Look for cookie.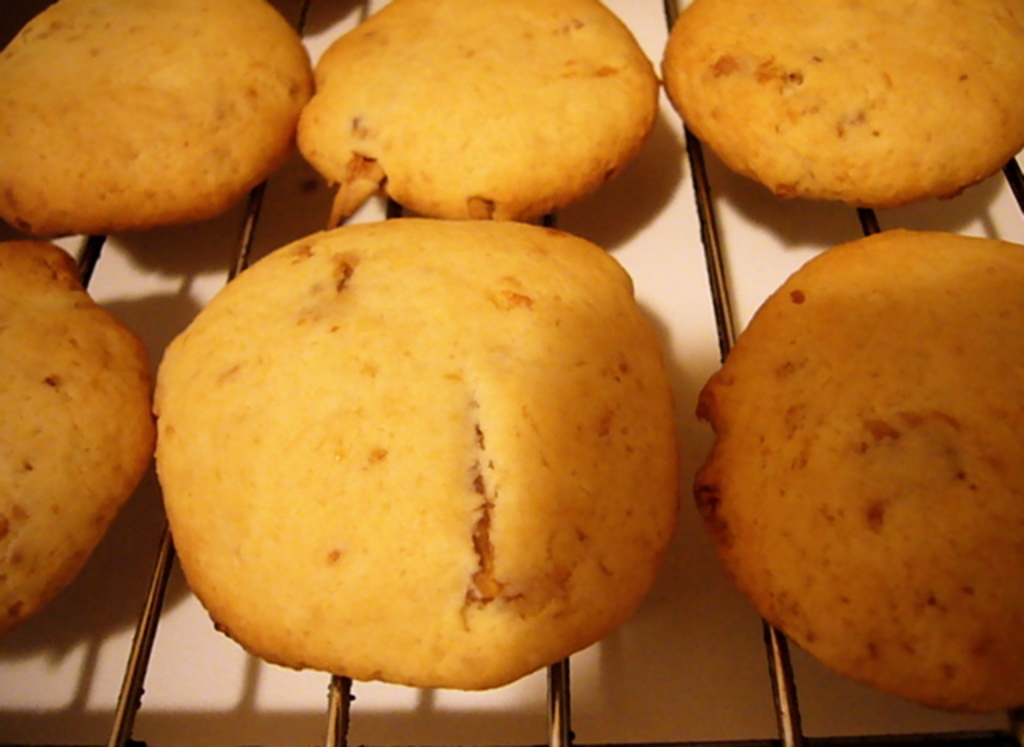
Found: region(0, 0, 323, 240).
